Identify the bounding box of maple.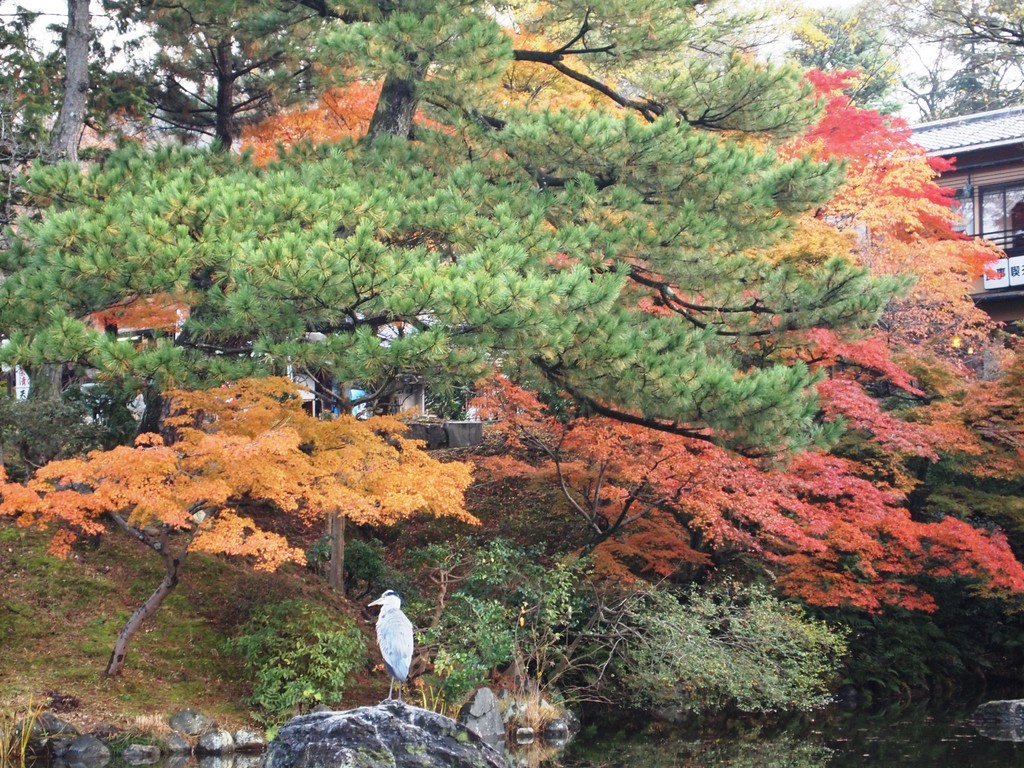
crop(254, 0, 547, 179).
